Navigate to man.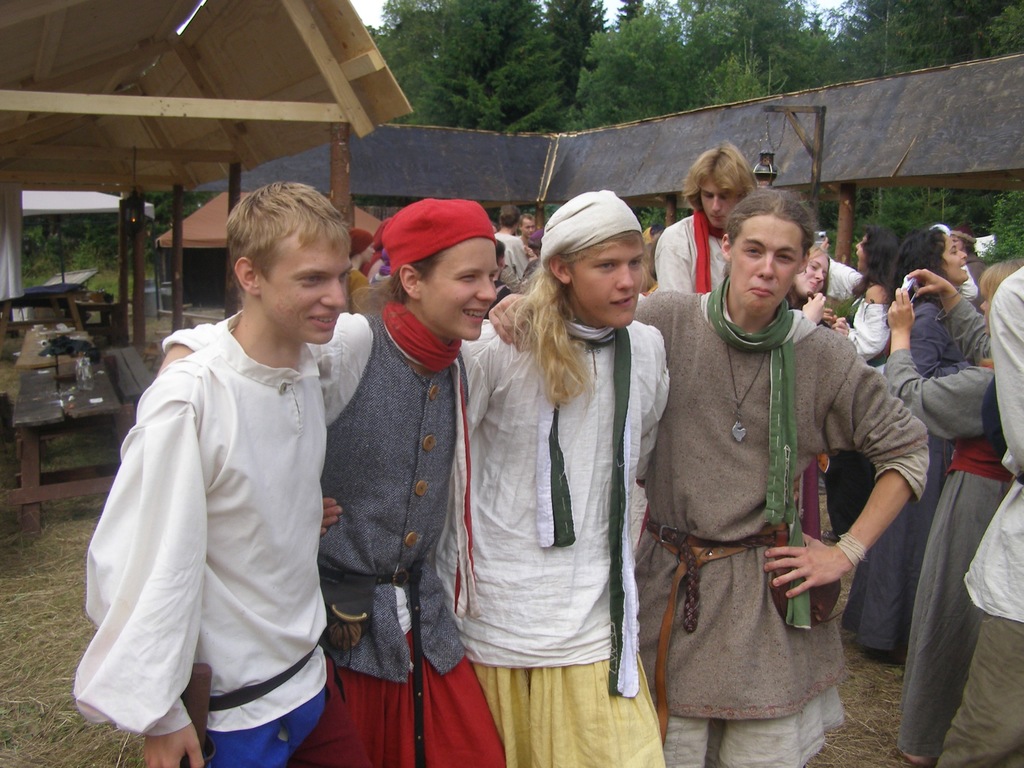
Navigation target: (654, 140, 764, 290).
